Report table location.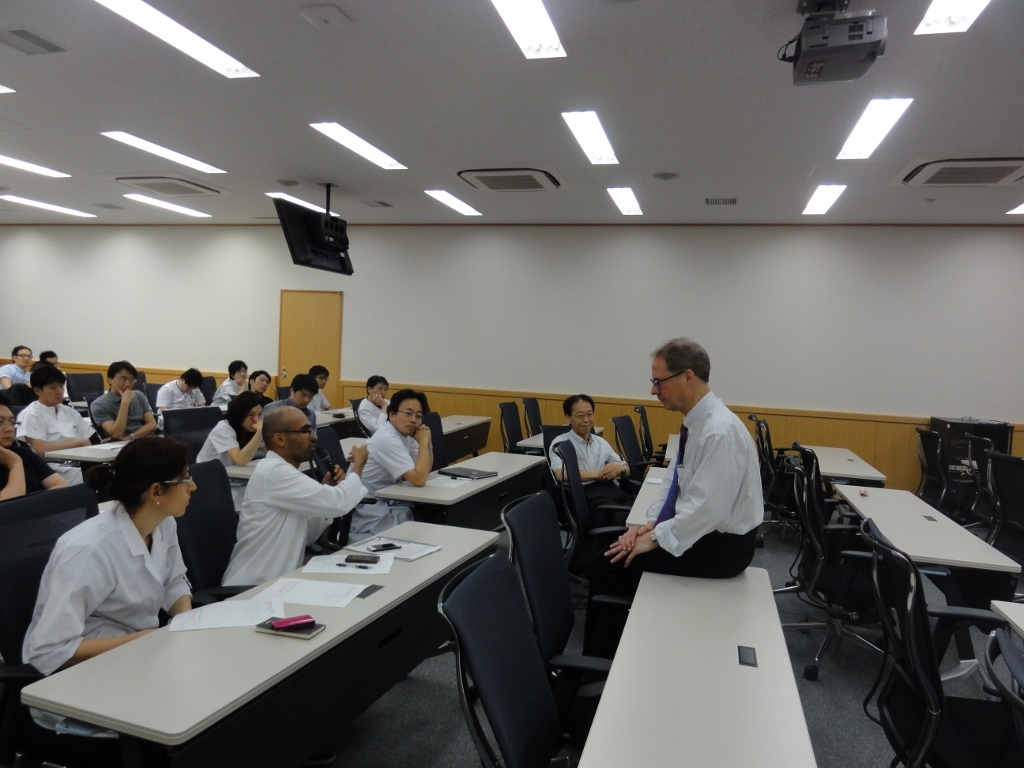
Report: x1=436 y1=414 x2=493 y2=455.
